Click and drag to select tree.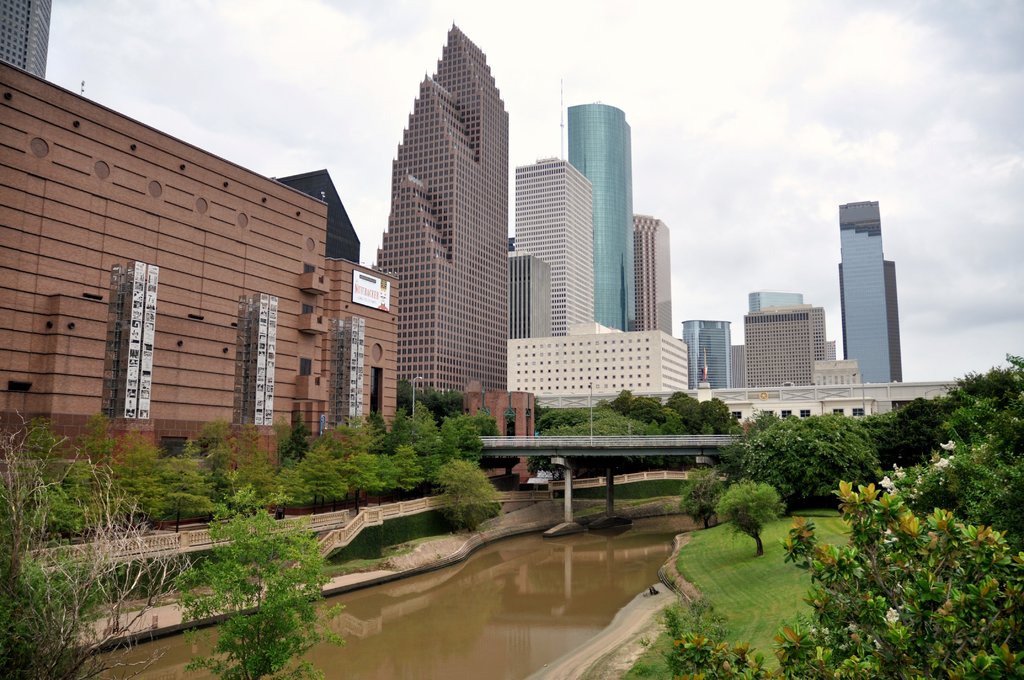
Selection: <box>671,471,1023,679</box>.
